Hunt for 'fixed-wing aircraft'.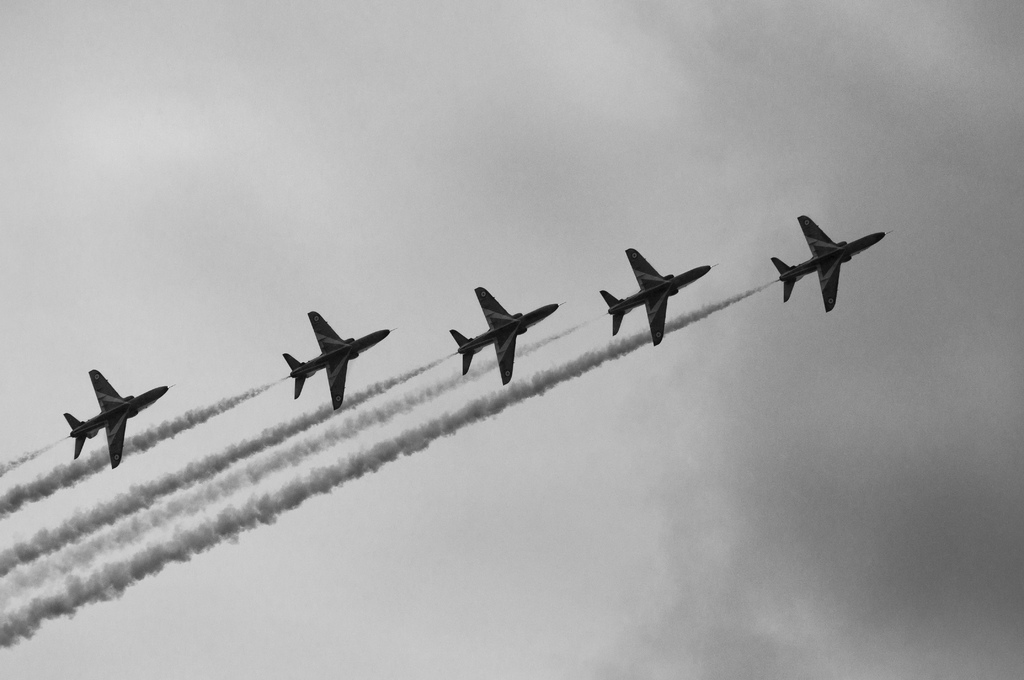
Hunted down at [x1=599, y1=245, x2=720, y2=344].
